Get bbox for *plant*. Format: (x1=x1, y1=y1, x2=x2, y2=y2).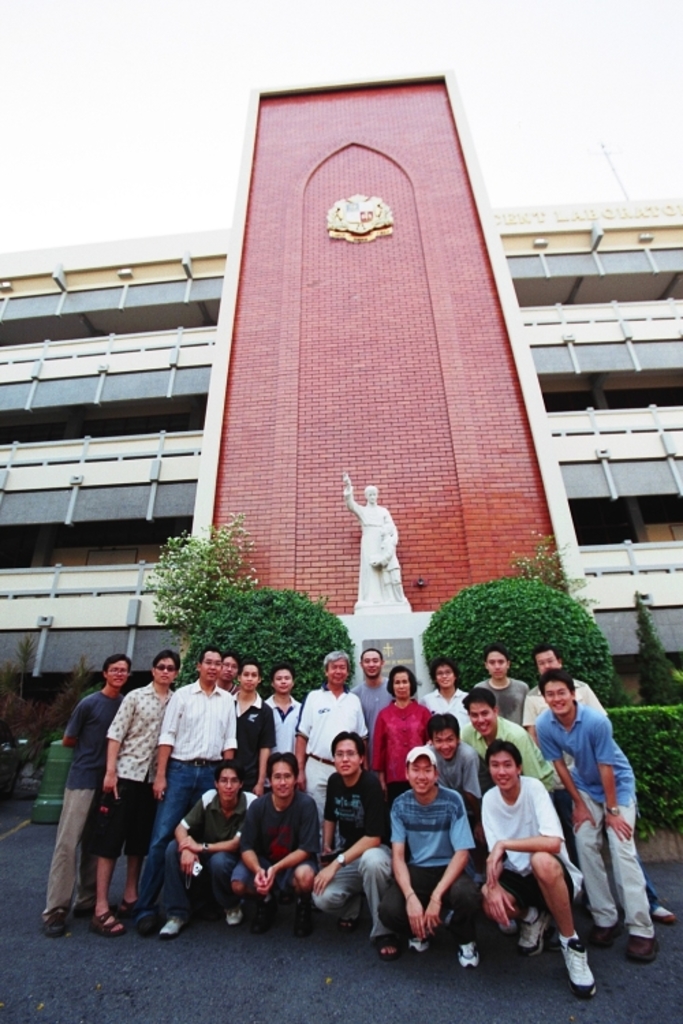
(x1=428, y1=563, x2=608, y2=699).
